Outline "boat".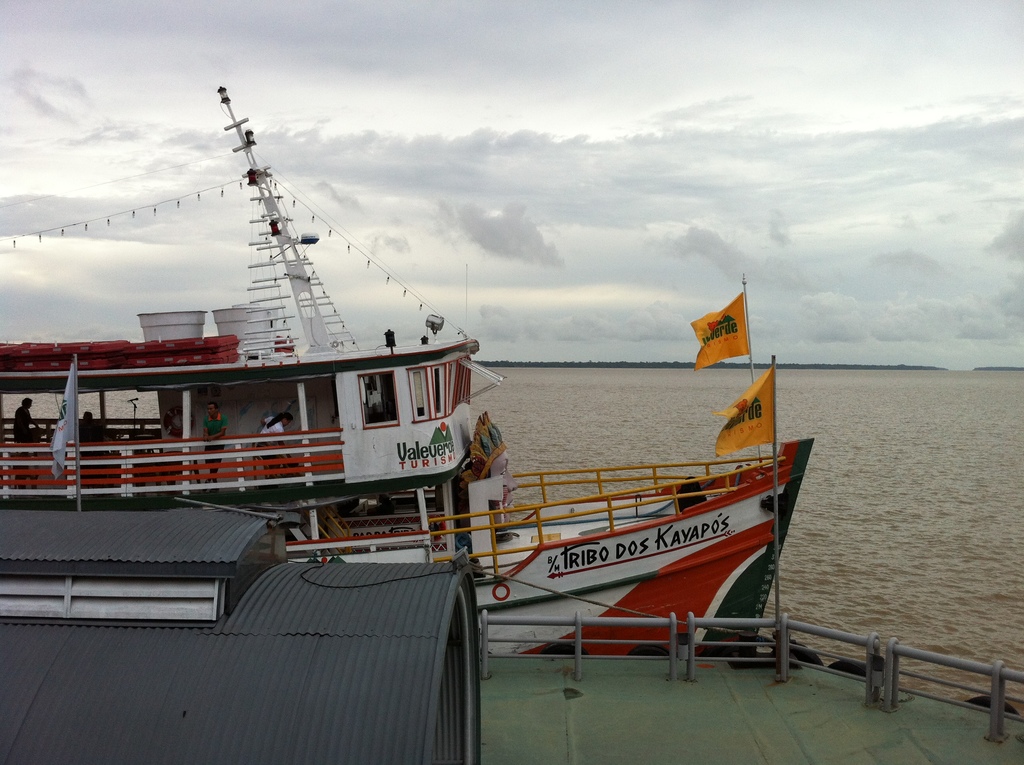
Outline: (3, 101, 560, 546).
